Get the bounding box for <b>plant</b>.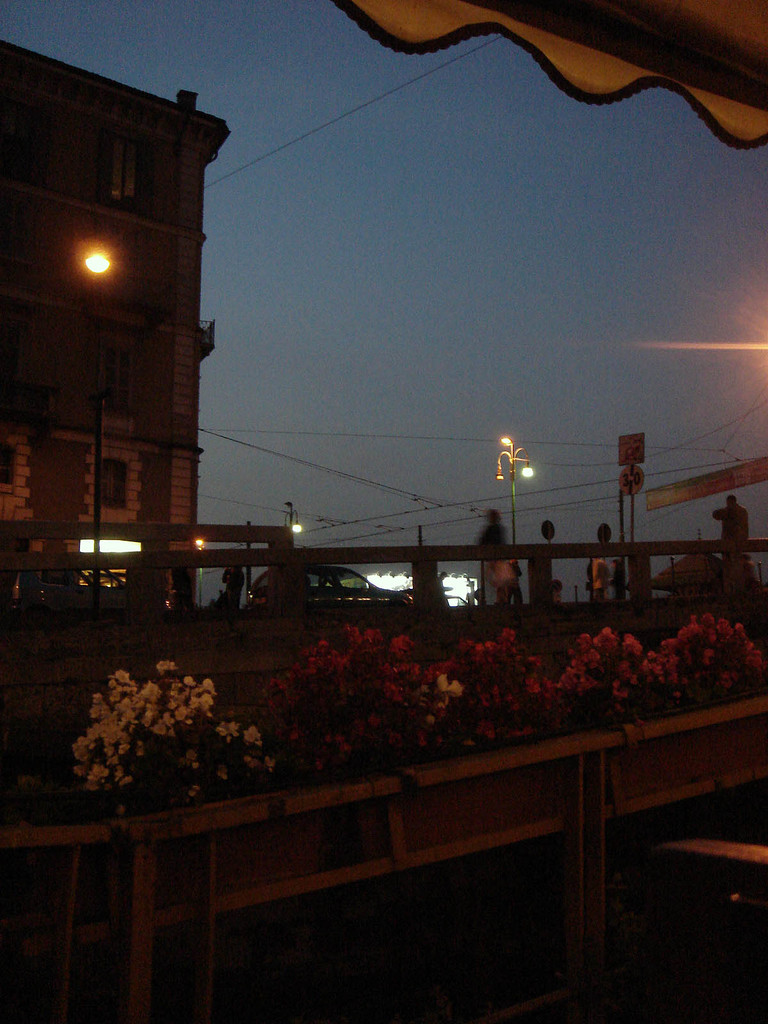
[554,626,675,732].
